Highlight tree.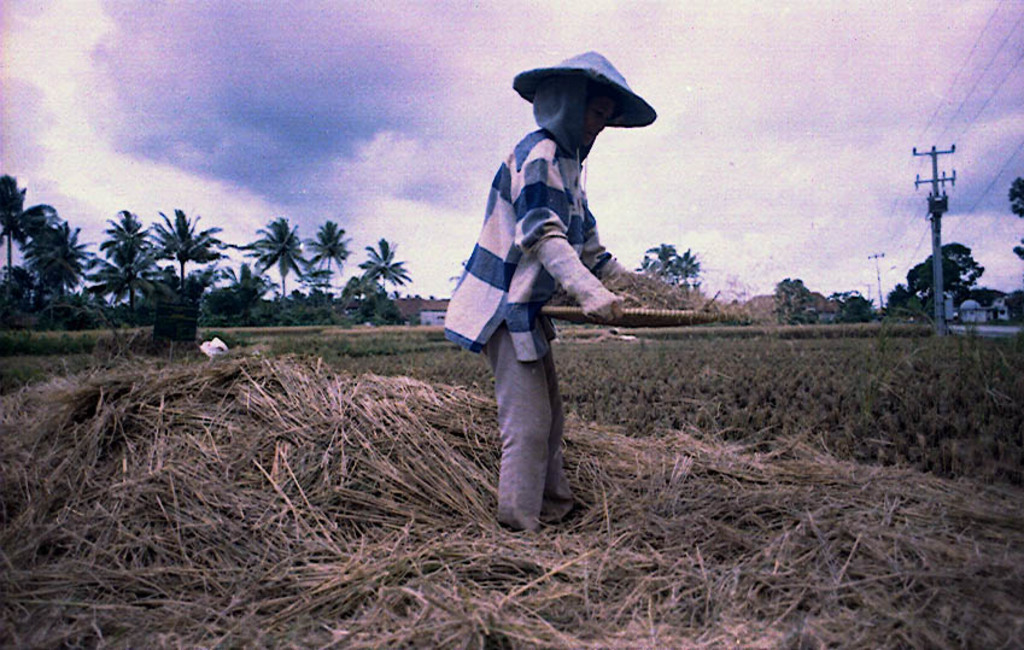
Highlighted region: <bbox>31, 201, 93, 324</bbox>.
